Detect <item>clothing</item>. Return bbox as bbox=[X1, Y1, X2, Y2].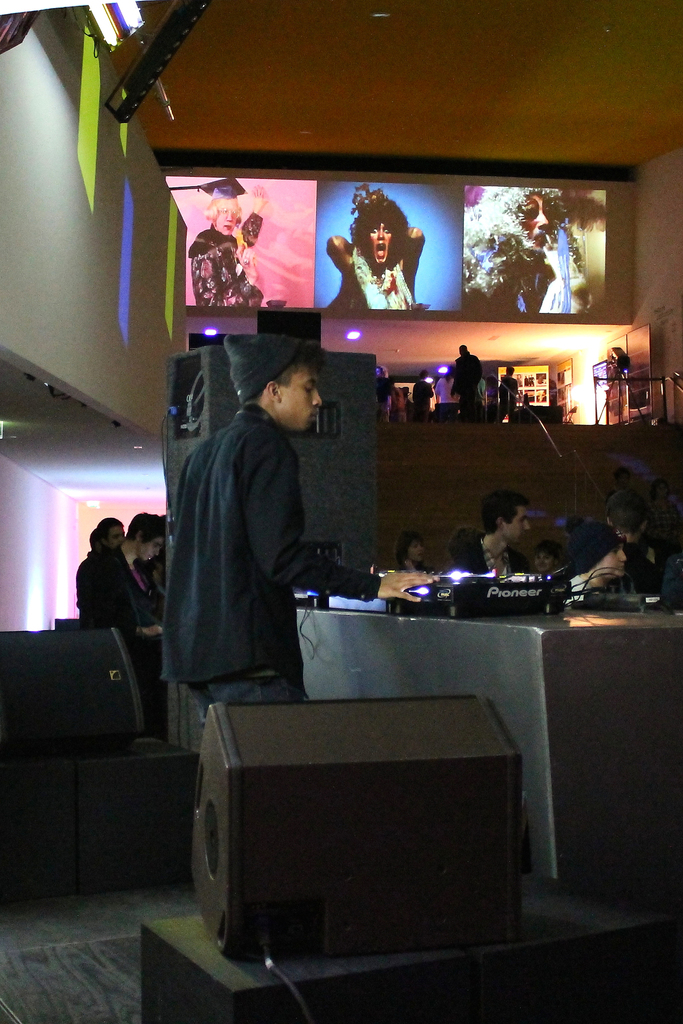
bbox=[157, 374, 338, 715].
